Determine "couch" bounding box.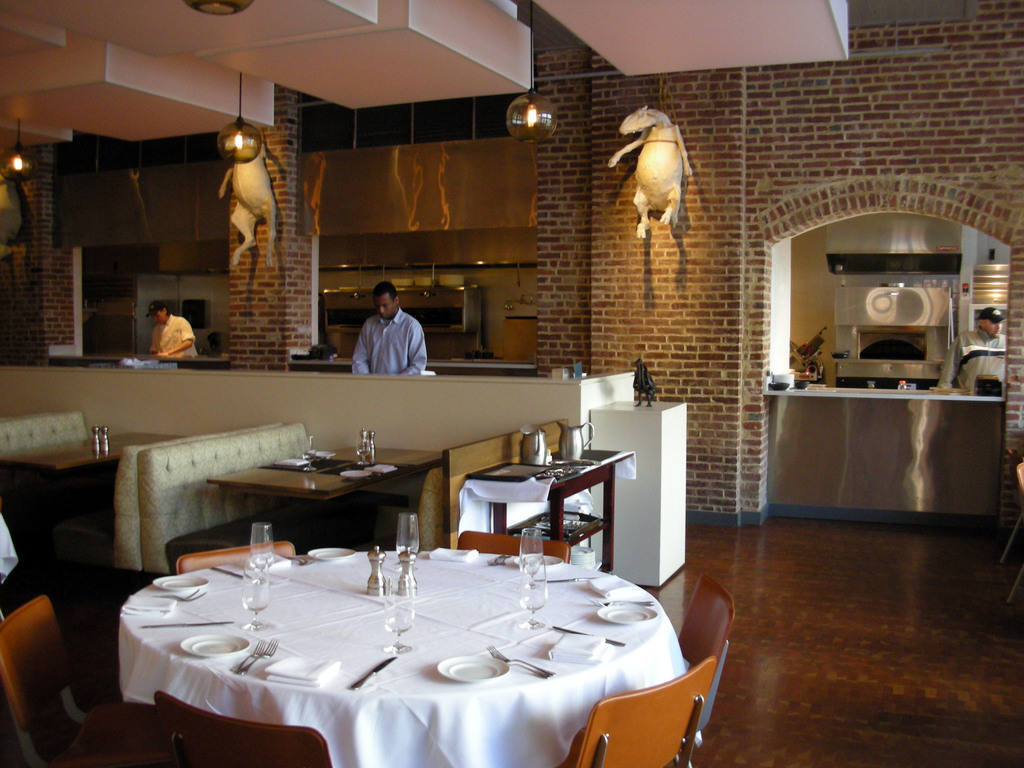
Determined: <box>111,419,284,574</box>.
